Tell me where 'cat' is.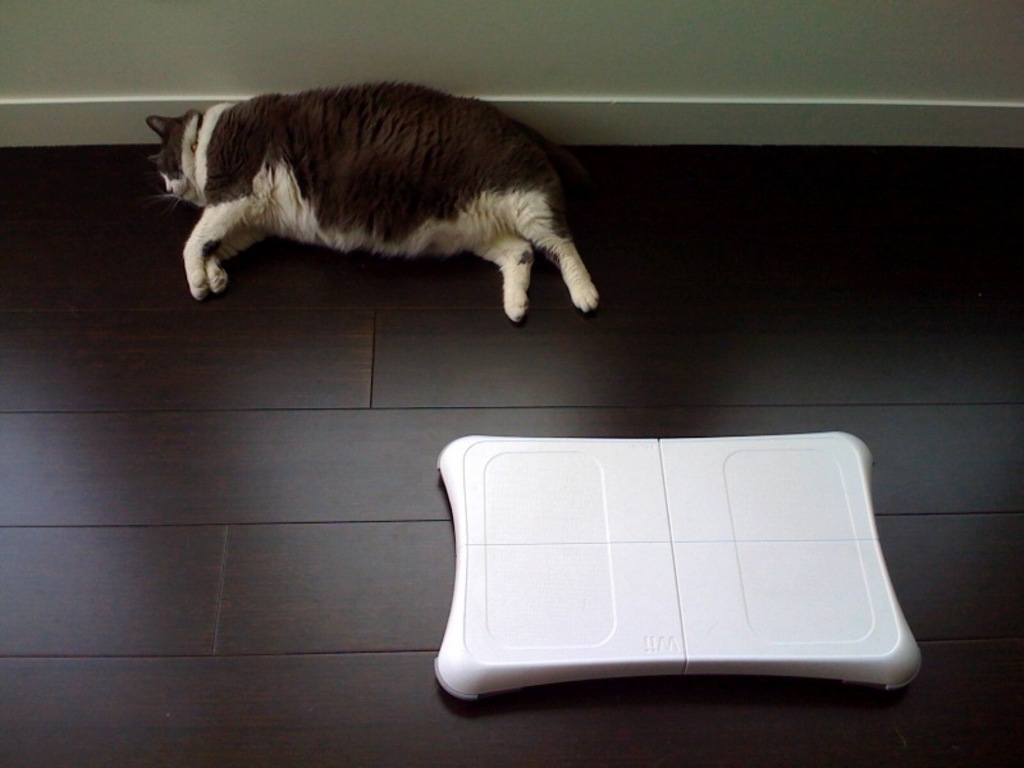
'cat' is at <bbox>147, 81, 600, 321</bbox>.
